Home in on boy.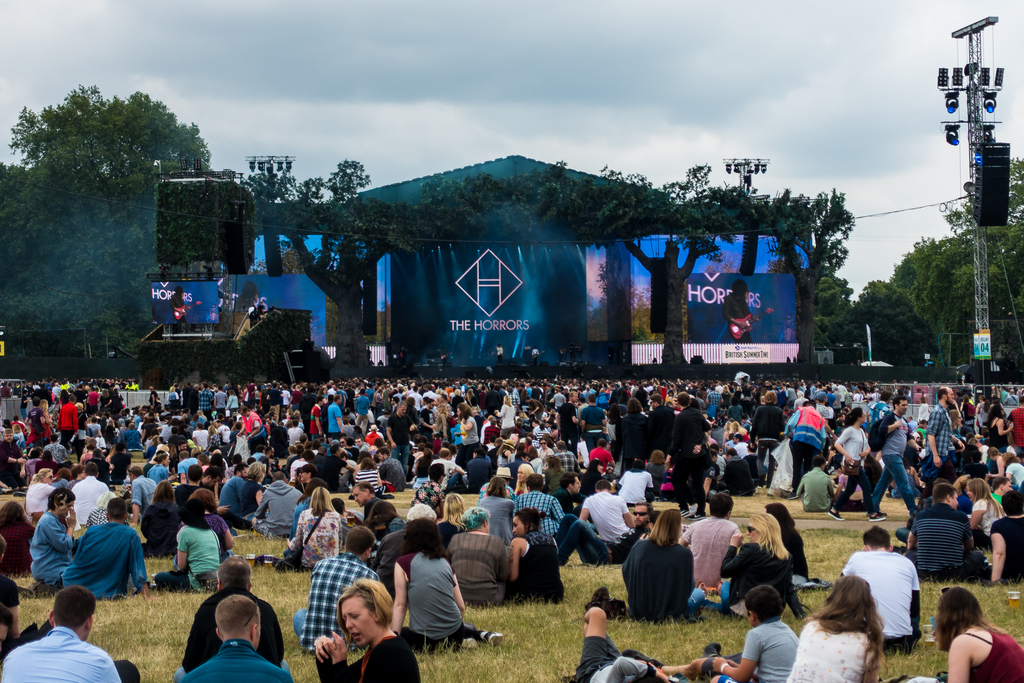
Homed in at 663:584:800:682.
